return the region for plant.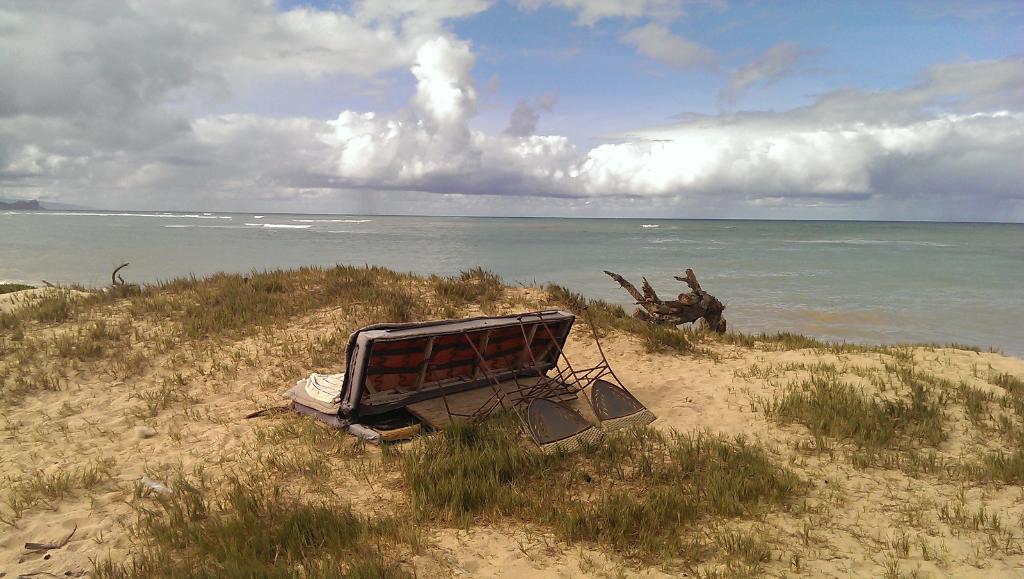
(968, 358, 980, 379).
